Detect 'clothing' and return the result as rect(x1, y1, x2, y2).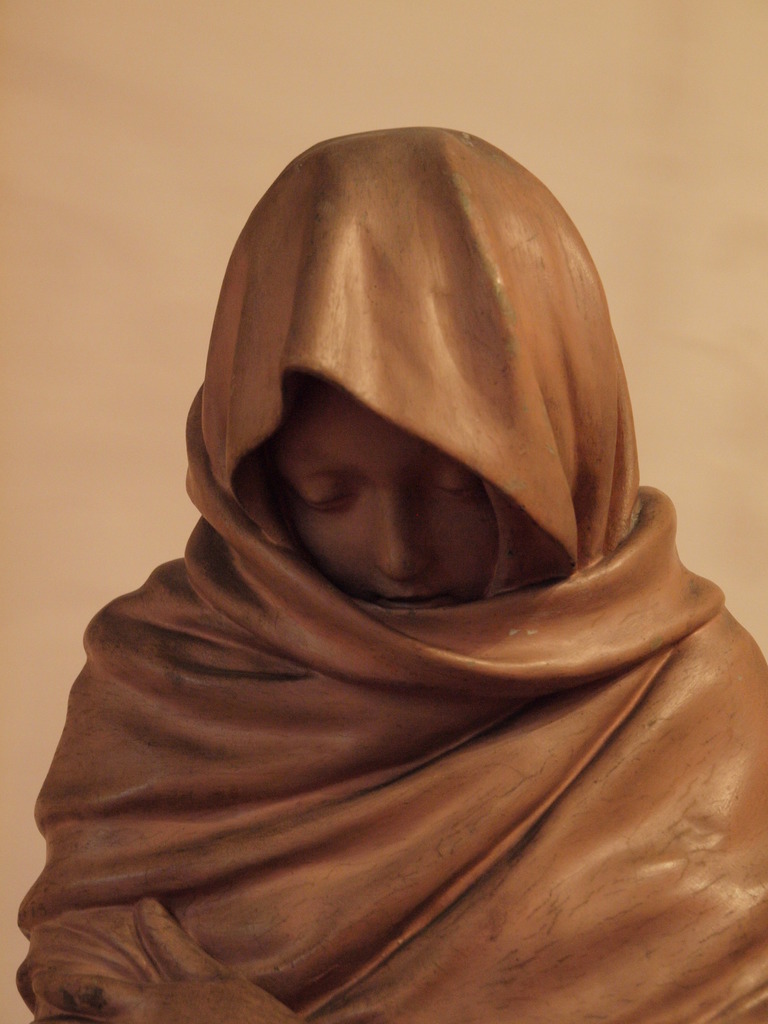
rect(30, 156, 758, 1023).
